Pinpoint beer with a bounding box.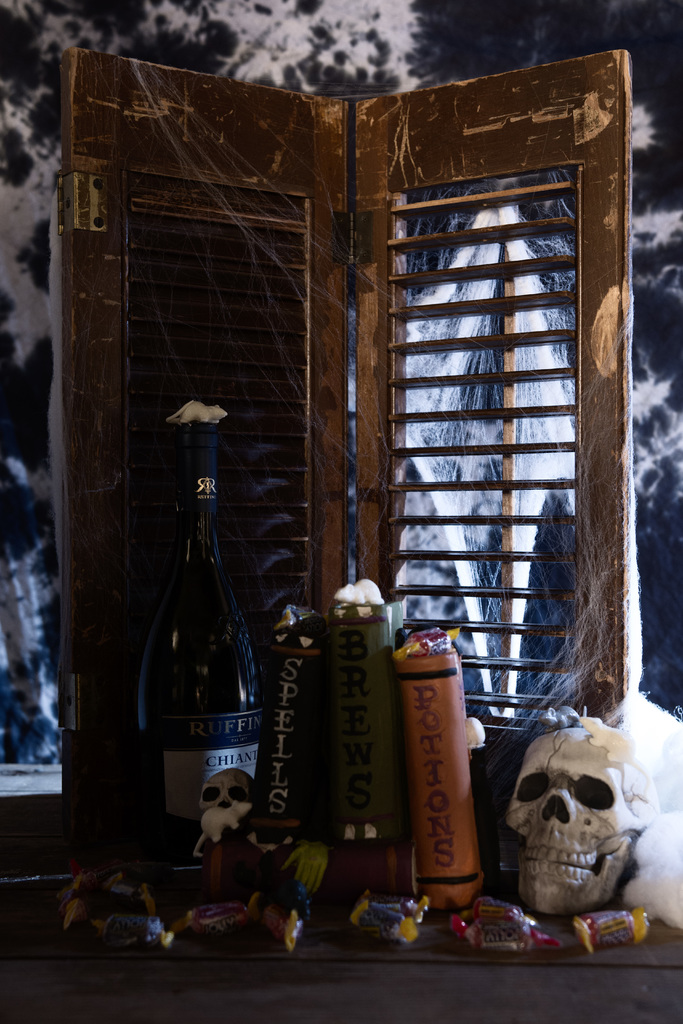
(left=129, top=410, right=268, bottom=918).
